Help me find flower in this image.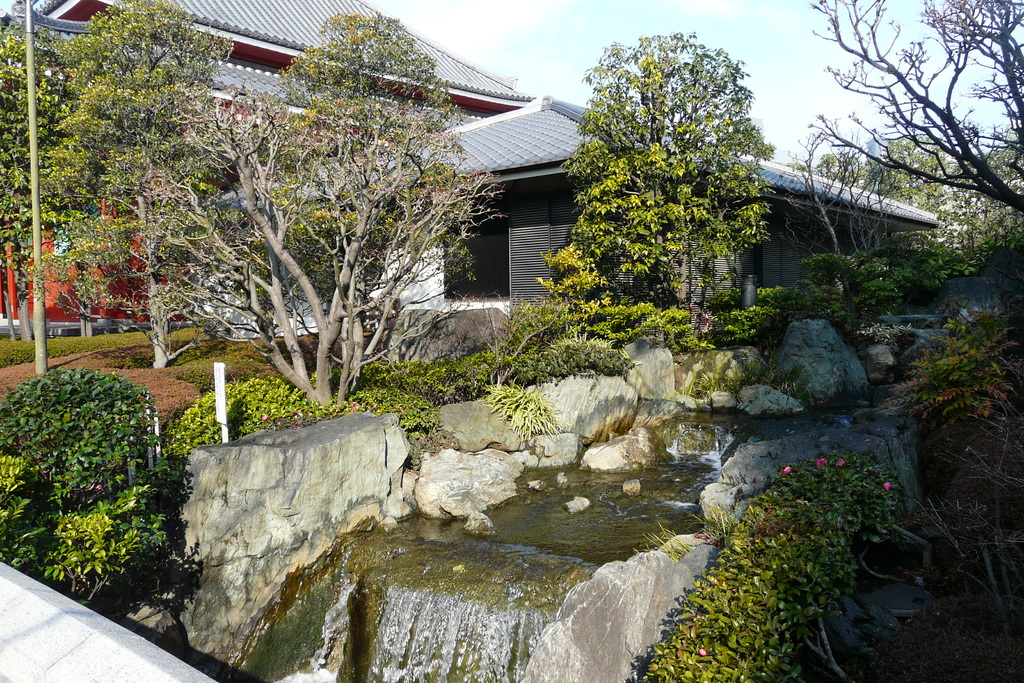
Found it: bbox=[813, 457, 826, 472].
